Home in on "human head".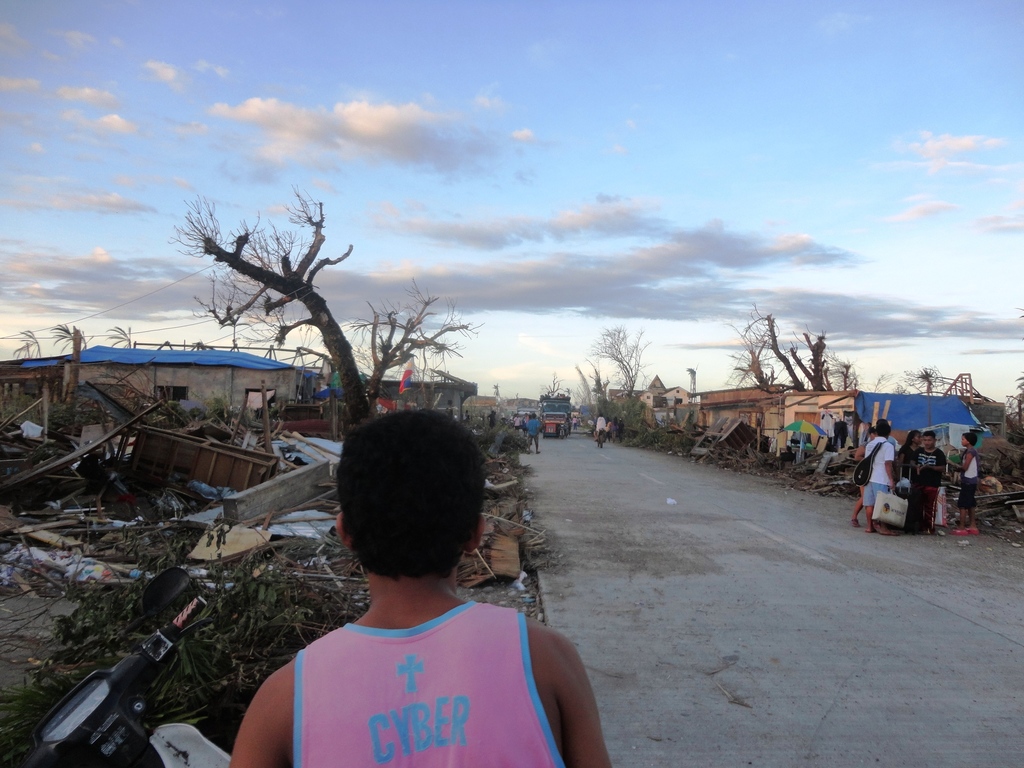
Homed in at crop(867, 427, 876, 437).
